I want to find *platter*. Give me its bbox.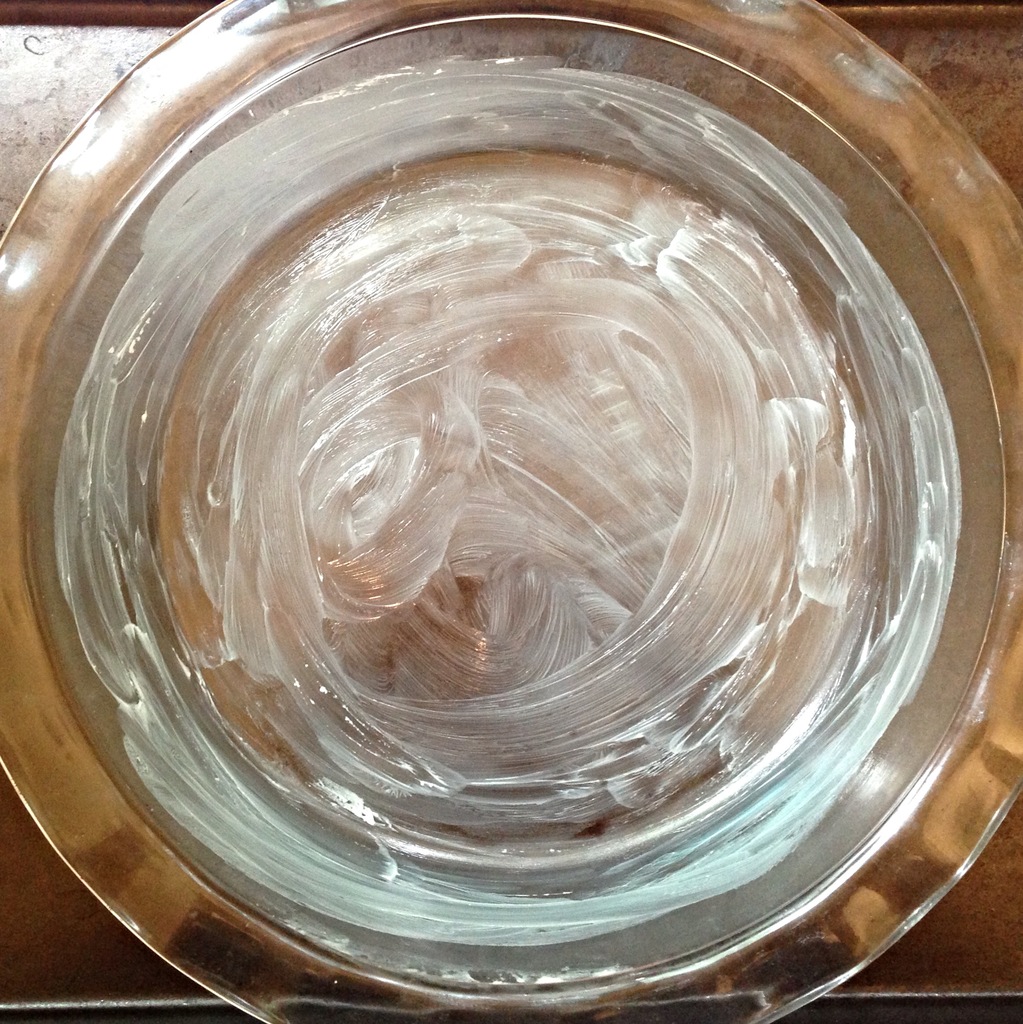
x1=0, y1=0, x2=1022, y2=1023.
